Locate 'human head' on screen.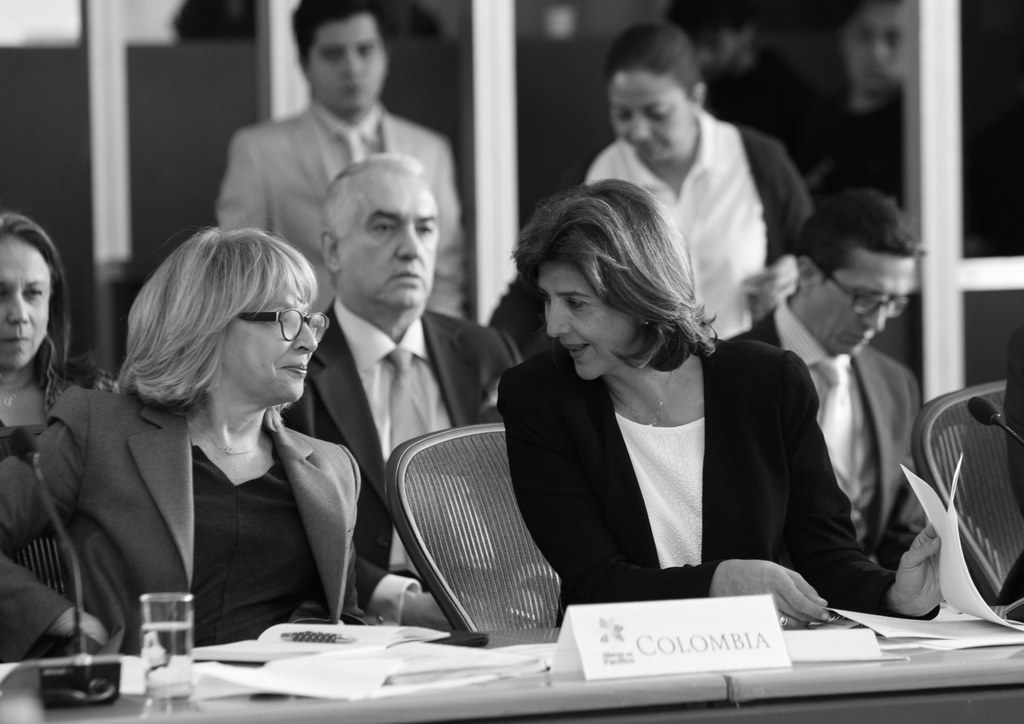
On screen at box=[0, 211, 63, 369].
